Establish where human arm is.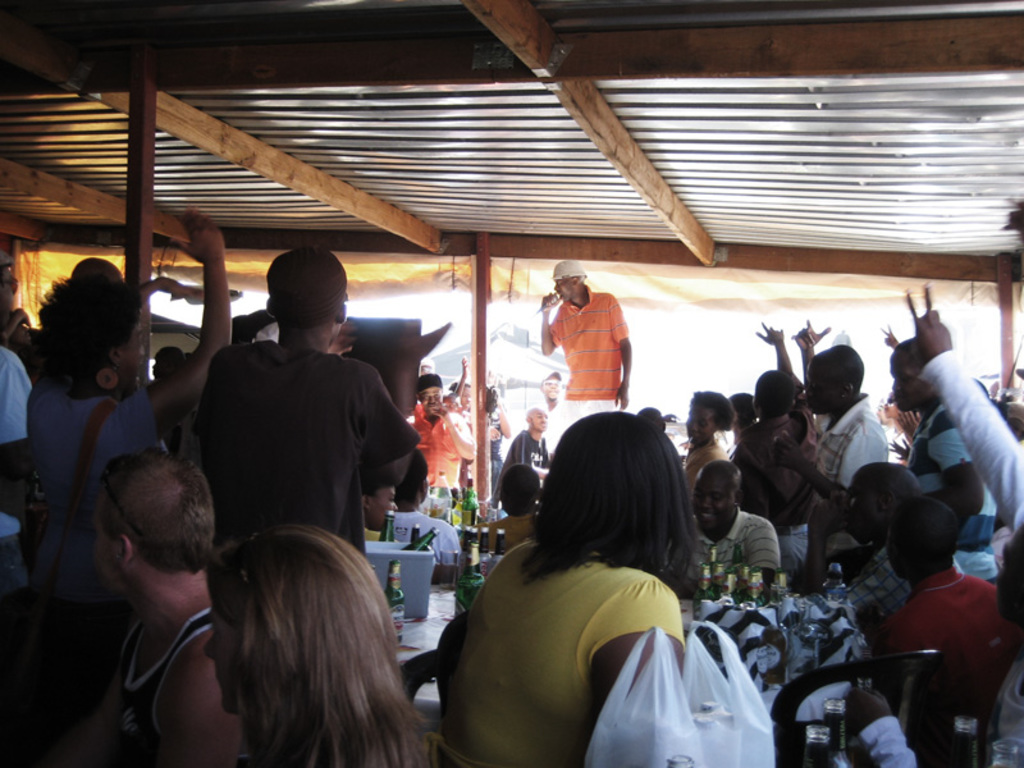
Established at (left=539, top=293, right=564, bottom=360).
